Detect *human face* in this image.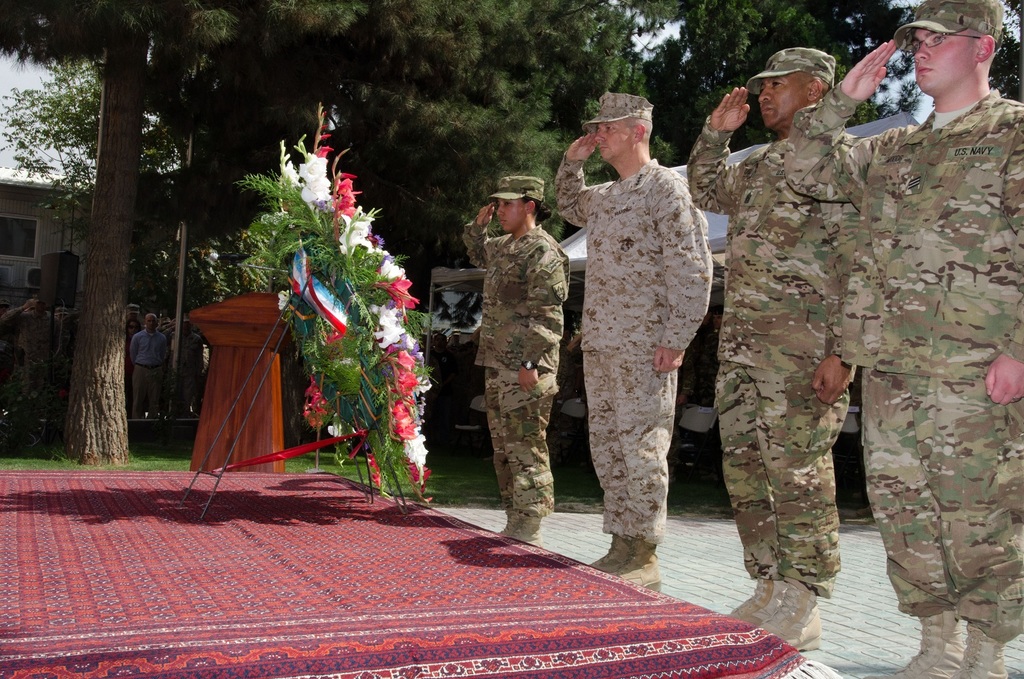
Detection: pyautogui.locateOnScreen(758, 76, 807, 121).
